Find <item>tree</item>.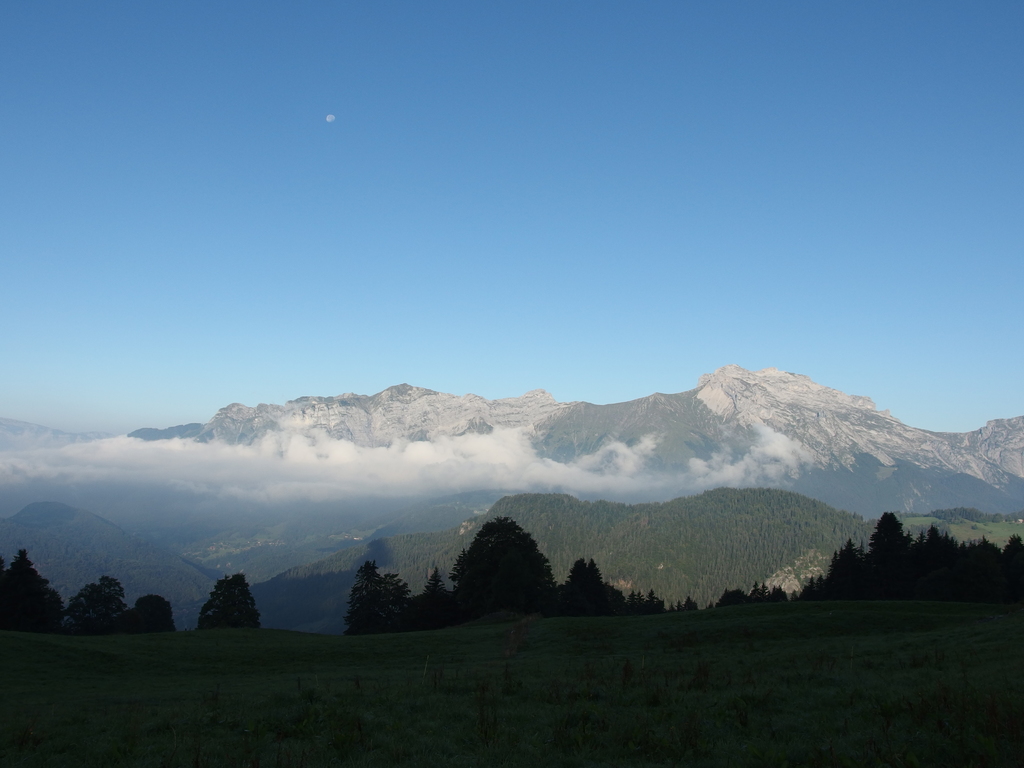
[67, 576, 128, 633].
